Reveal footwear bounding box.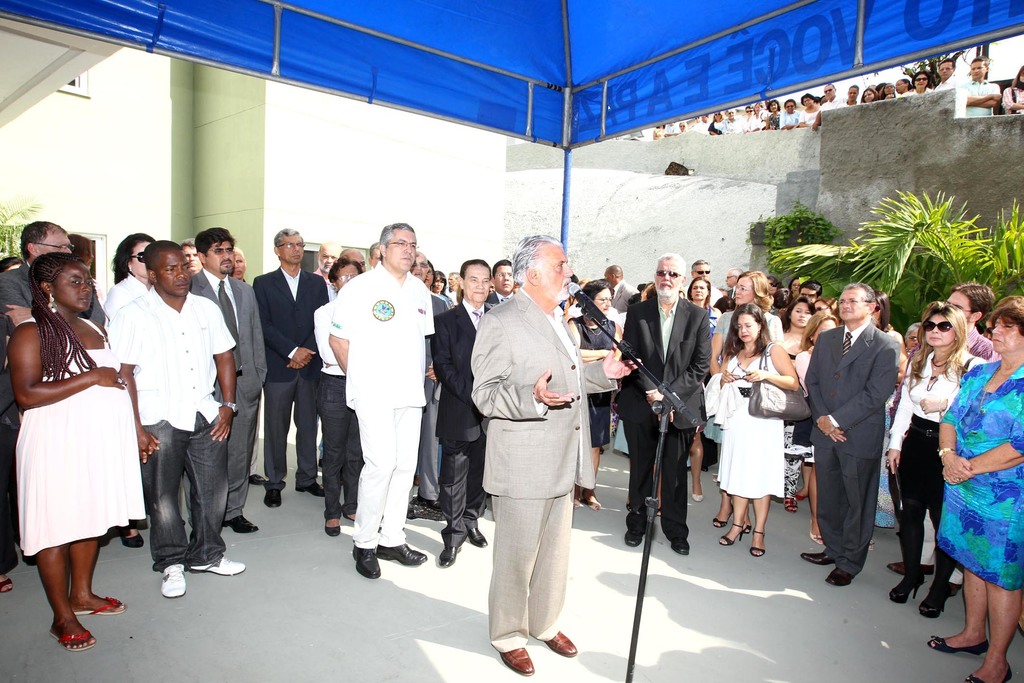
Revealed: x1=880, y1=557, x2=934, y2=576.
